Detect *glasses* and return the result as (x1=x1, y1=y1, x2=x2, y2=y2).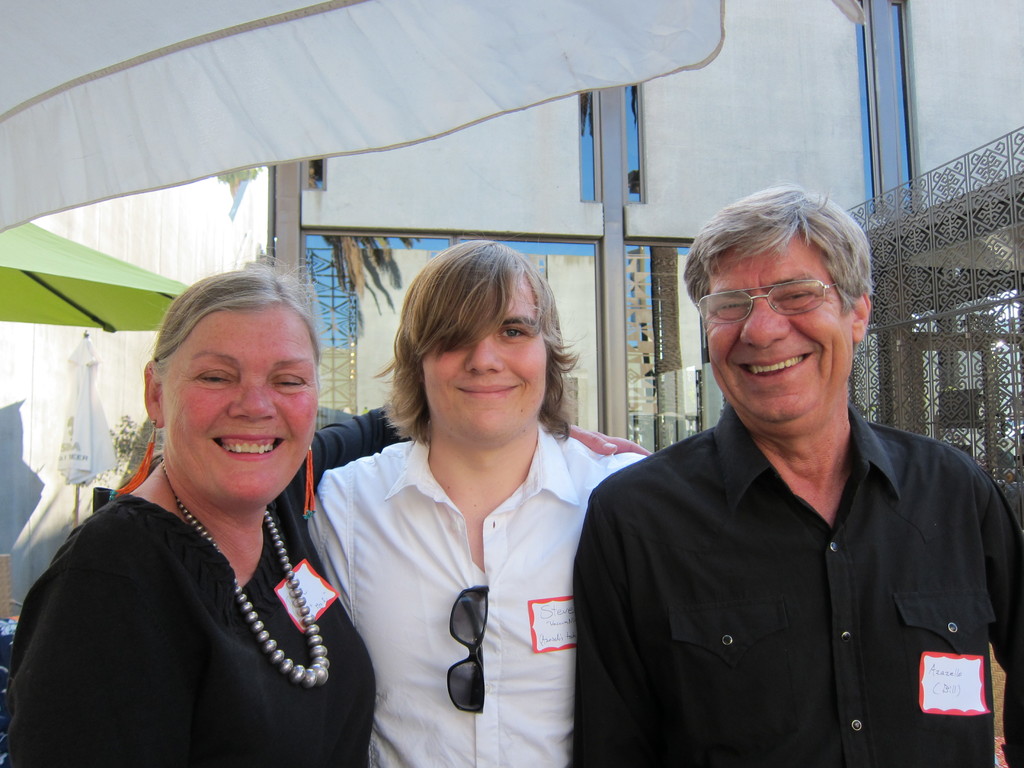
(x1=701, y1=280, x2=855, y2=335).
